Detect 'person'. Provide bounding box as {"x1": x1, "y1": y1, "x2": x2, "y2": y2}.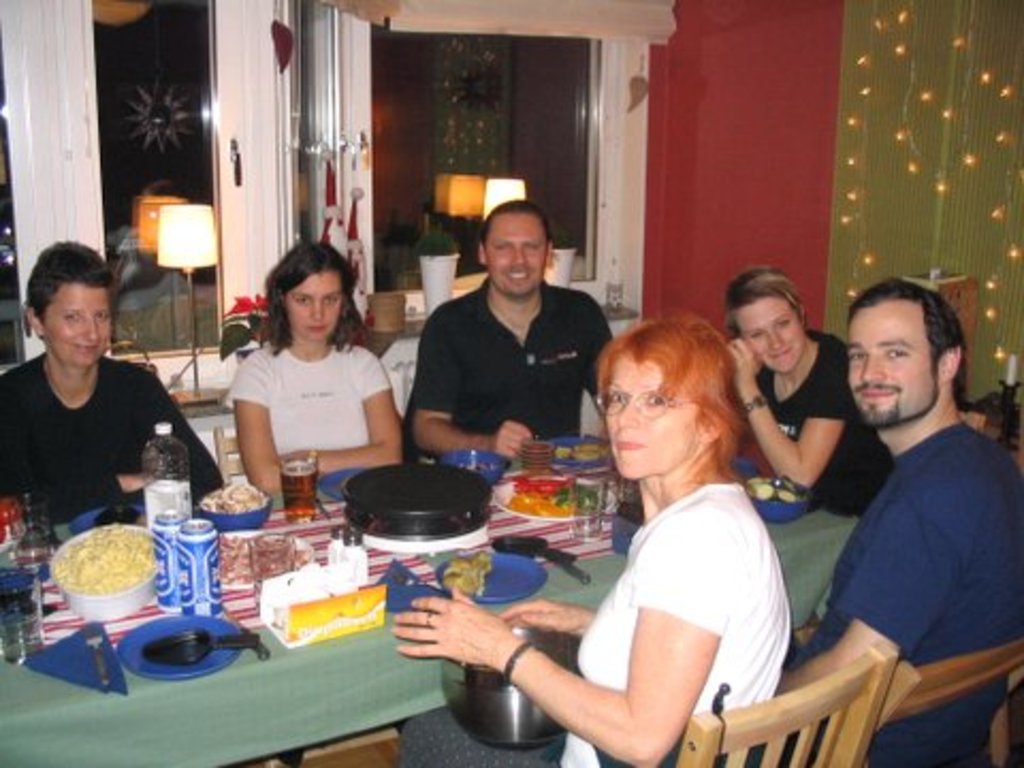
{"x1": 407, "y1": 192, "x2": 614, "y2": 457}.
